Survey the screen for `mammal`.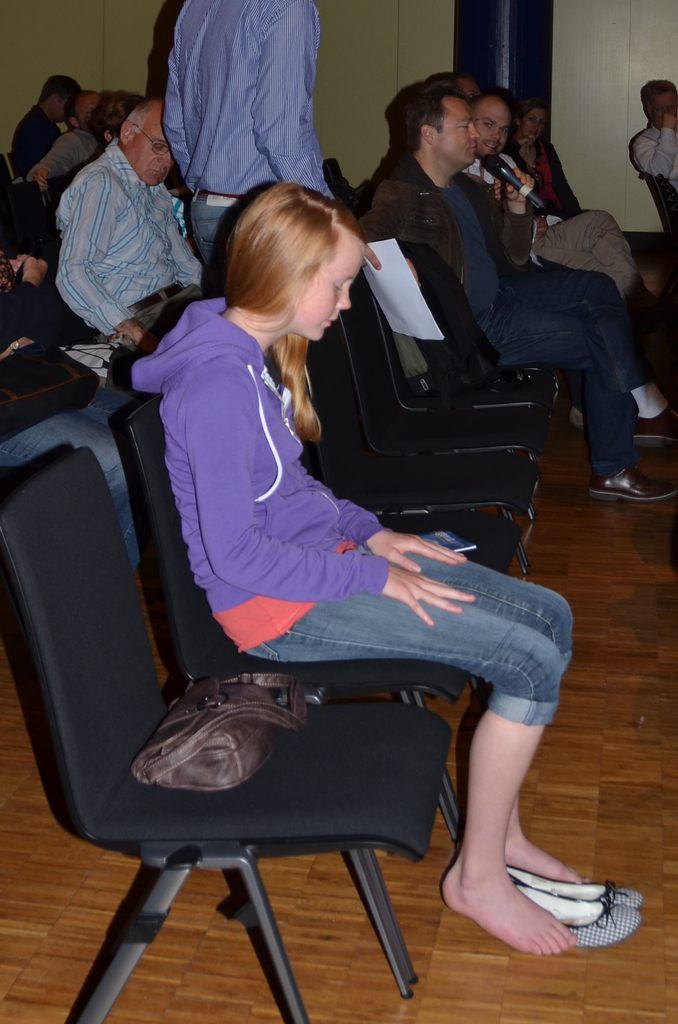
Survey found: Rect(0, 249, 124, 394).
